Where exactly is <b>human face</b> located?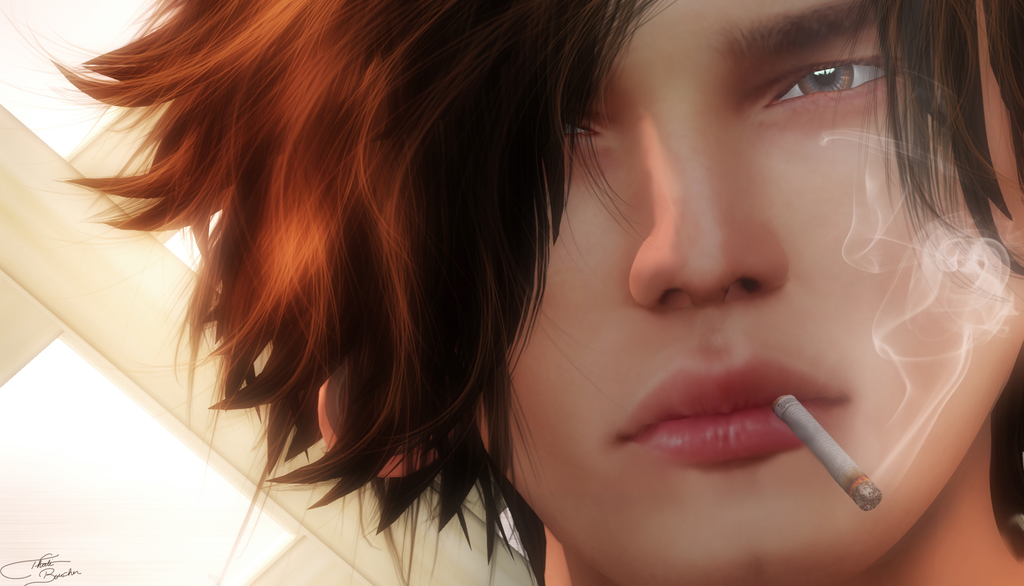
Its bounding box is (470, 0, 1023, 585).
